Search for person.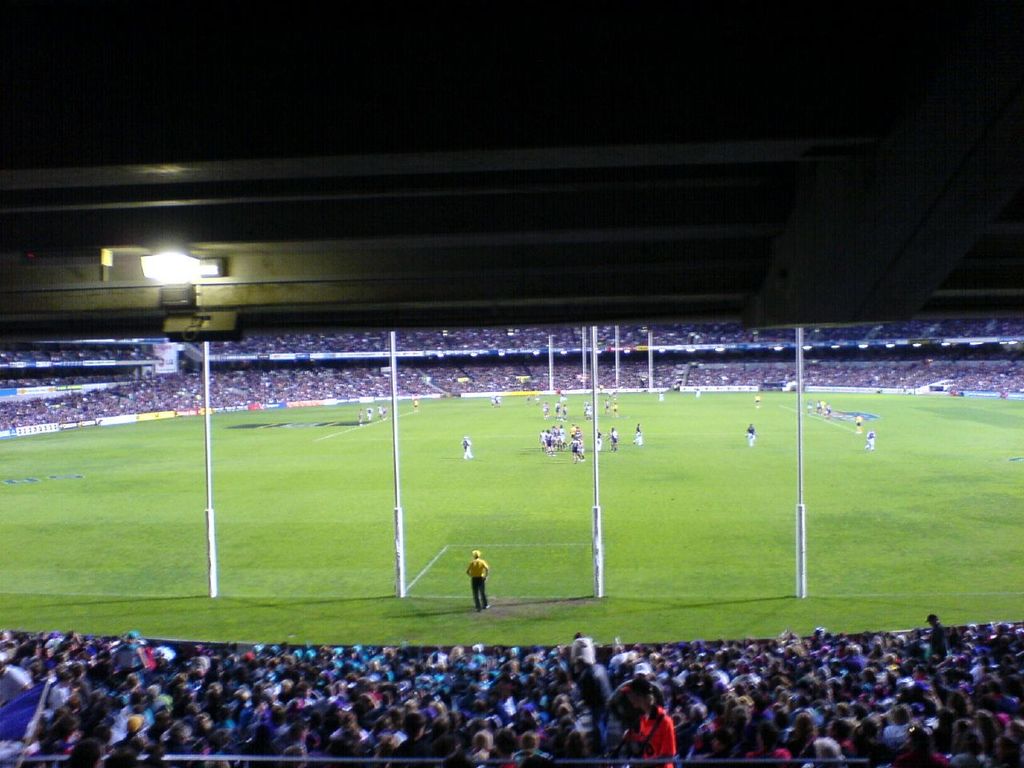
Found at 461, 437, 474, 459.
